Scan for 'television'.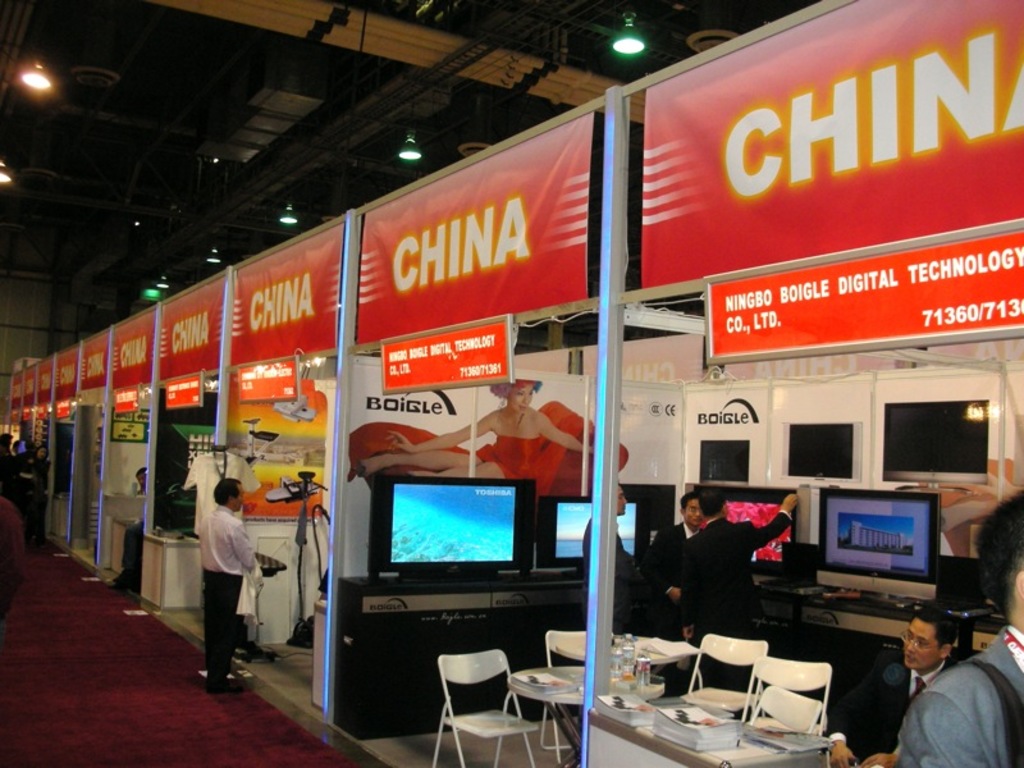
Scan result: left=698, top=440, right=749, bottom=486.
